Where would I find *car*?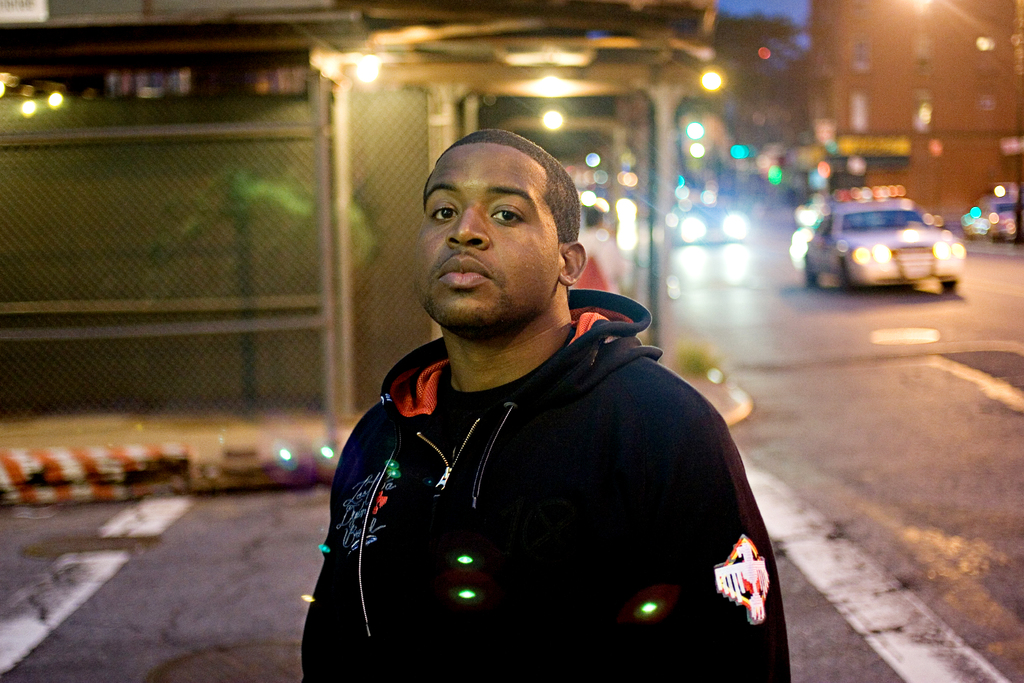
At <bbox>787, 184, 975, 301</bbox>.
